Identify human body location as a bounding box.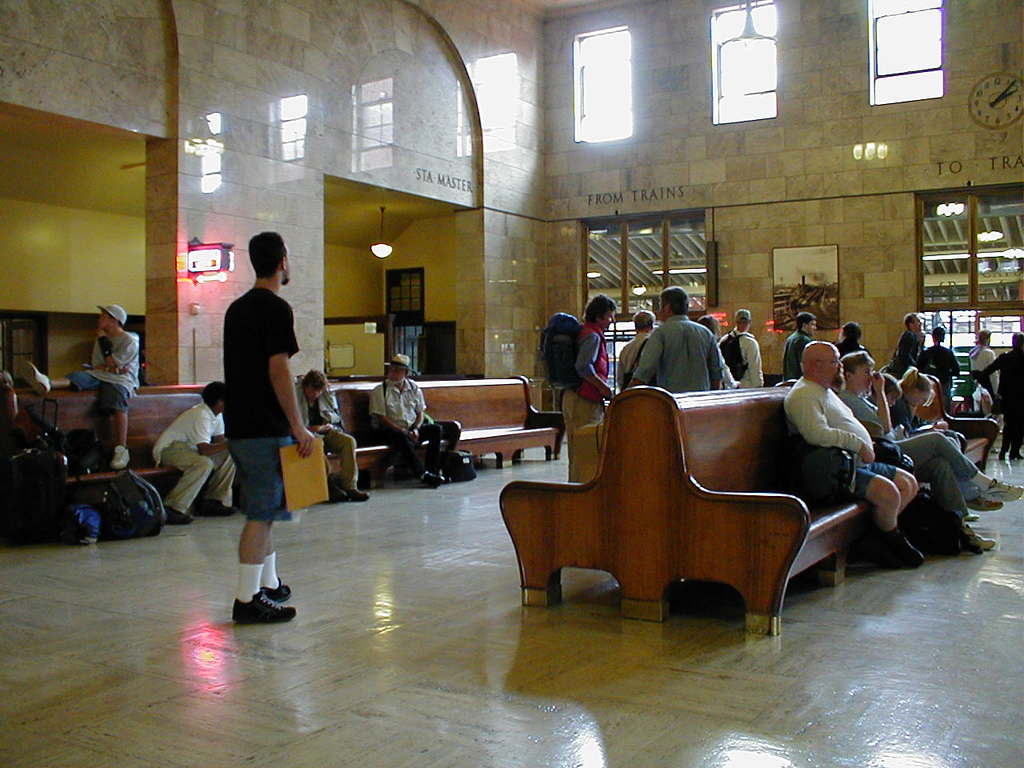
[613, 302, 650, 402].
